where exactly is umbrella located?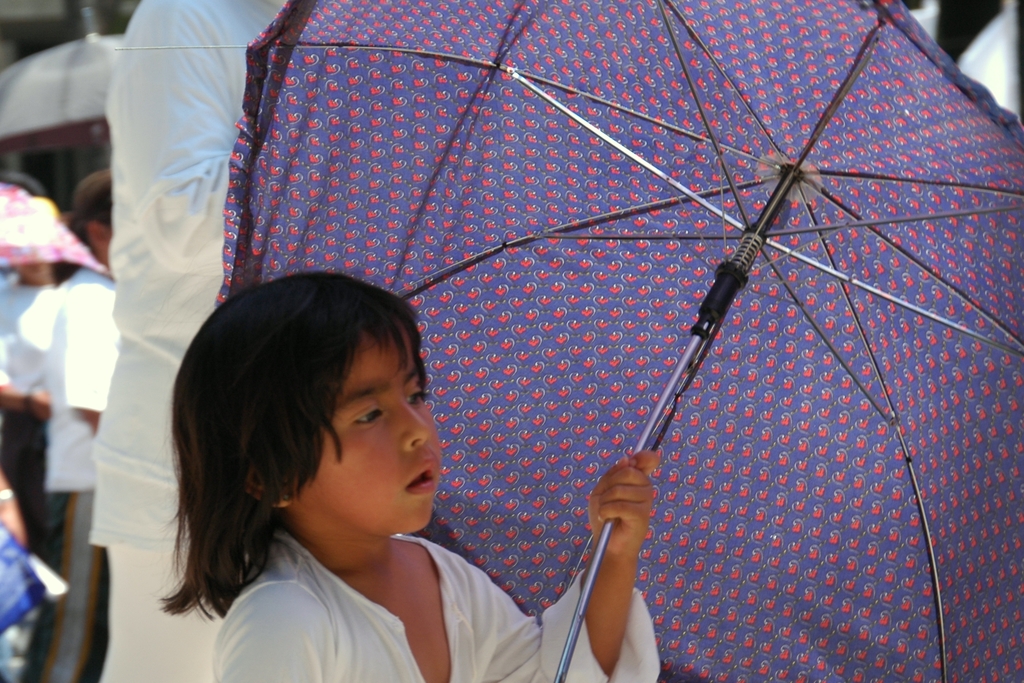
Its bounding box is region(0, 32, 124, 147).
